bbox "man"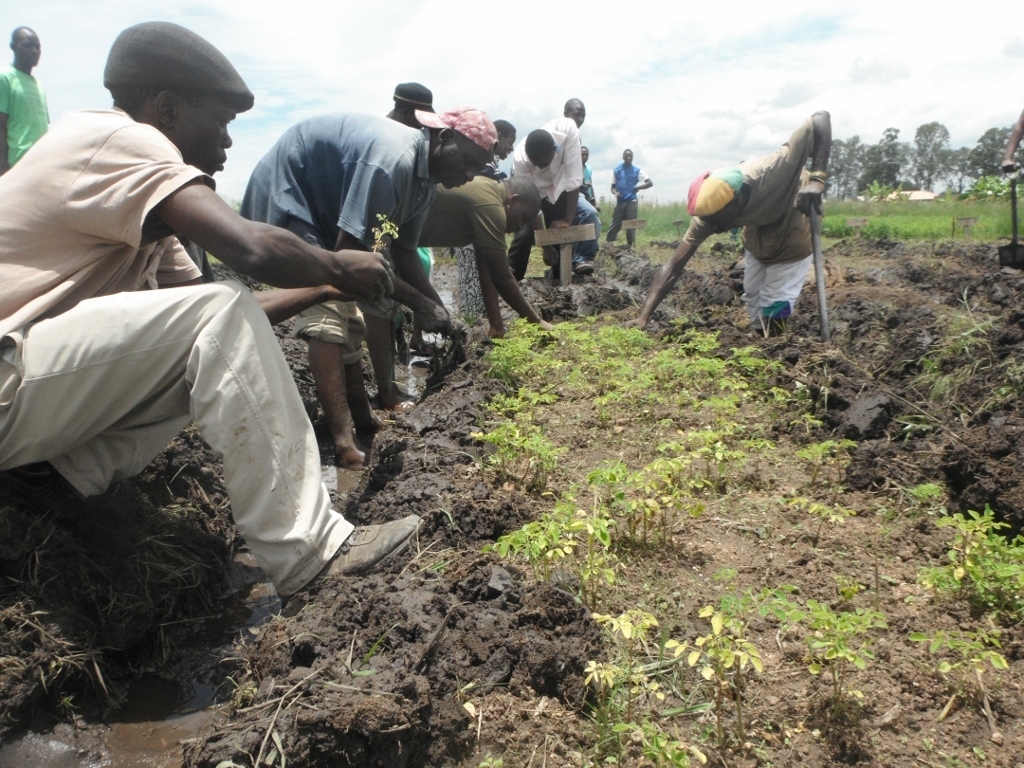
659 101 856 363
